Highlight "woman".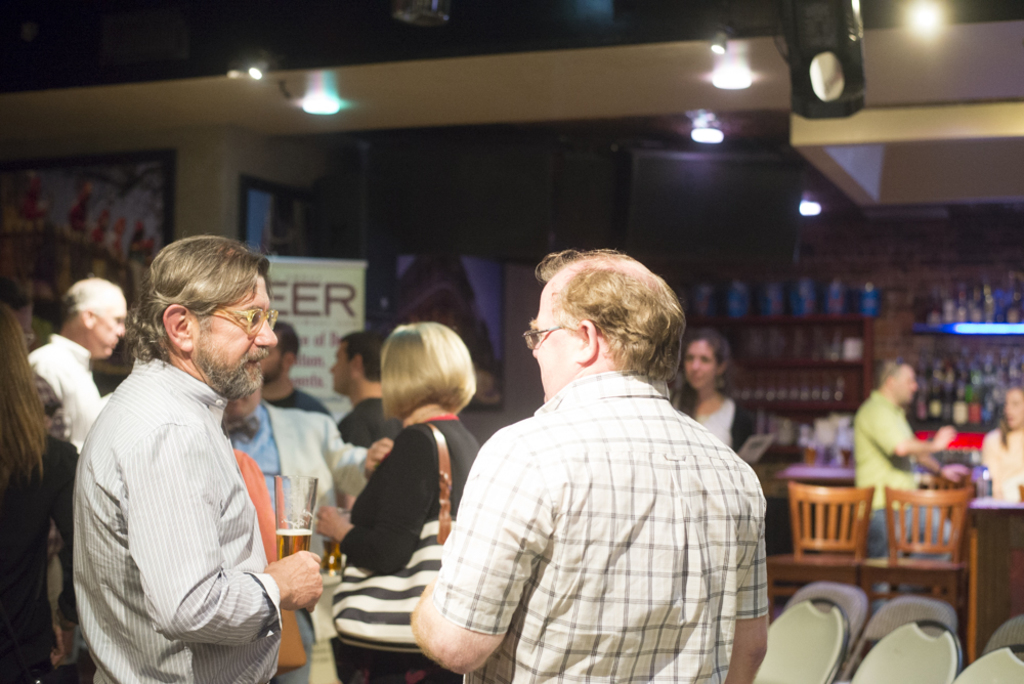
Highlighted region: 982 383 1023 499.
